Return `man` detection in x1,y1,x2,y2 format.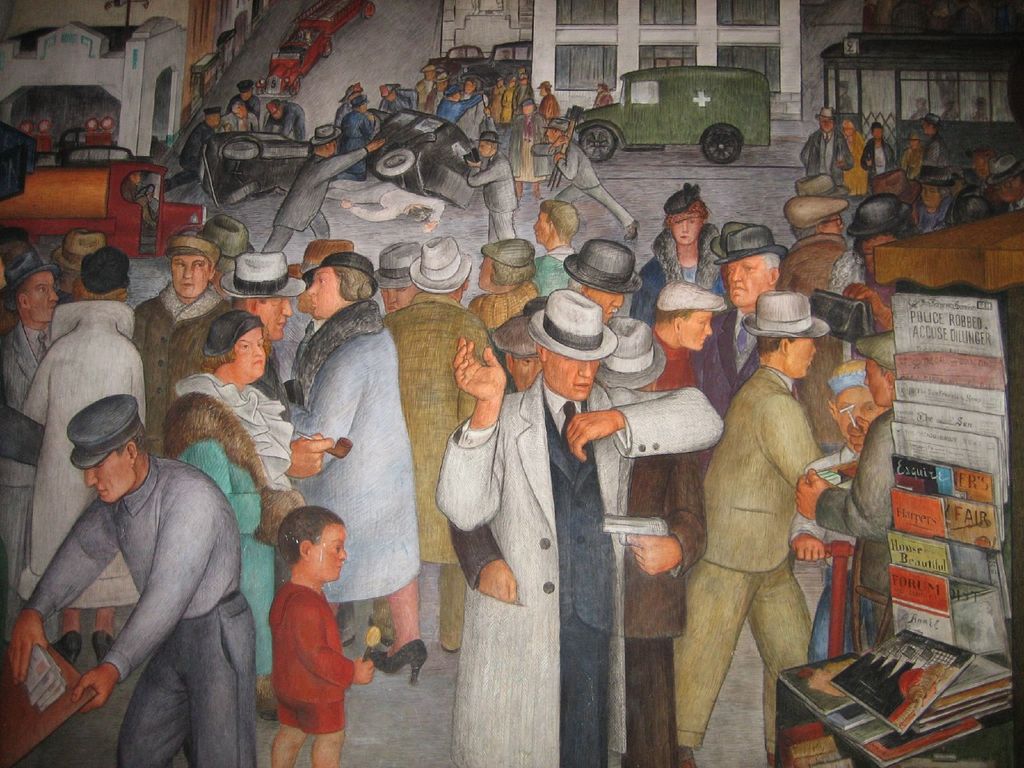
257,120,382,253.
